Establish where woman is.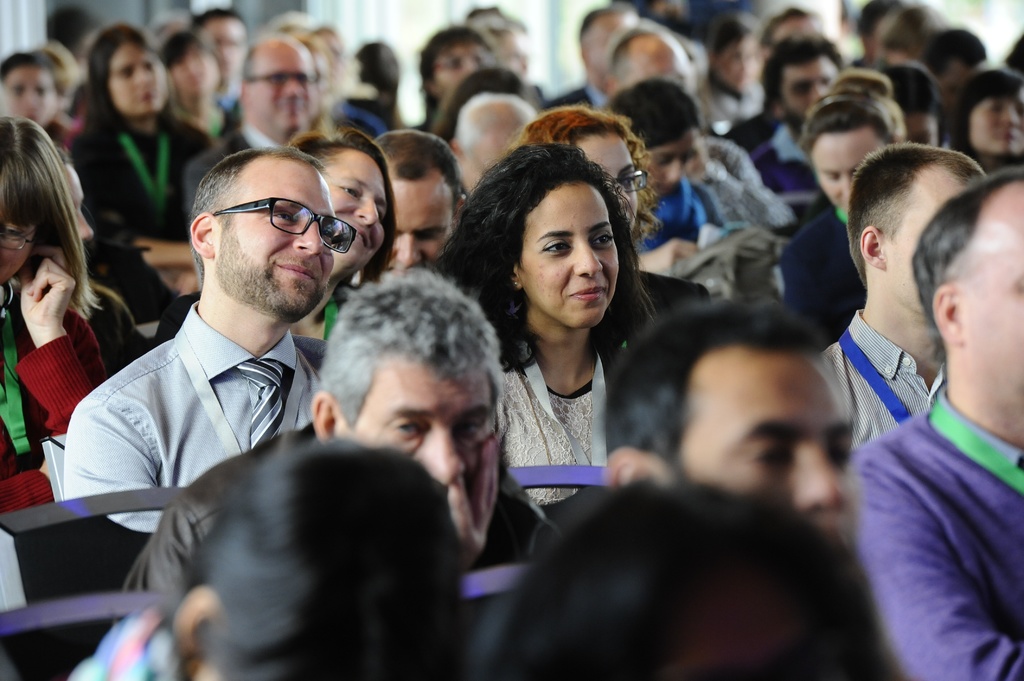
Established at rect(884, 62, 946, 146).
